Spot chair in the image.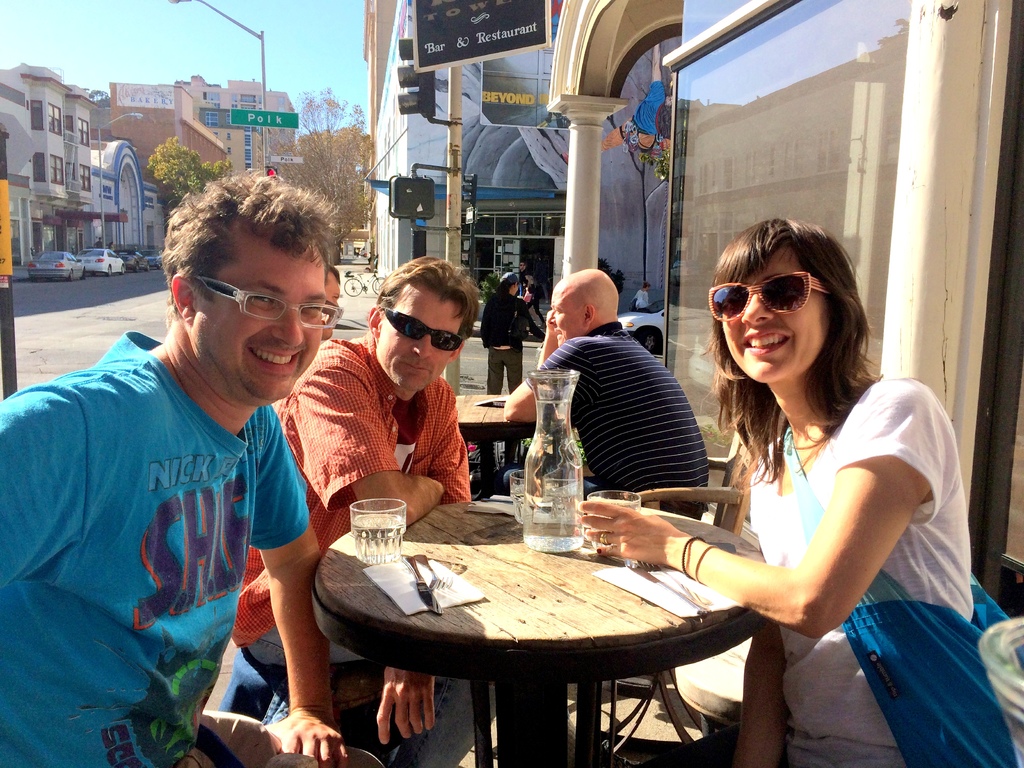
chair found at 645, 433, 755, 539.
